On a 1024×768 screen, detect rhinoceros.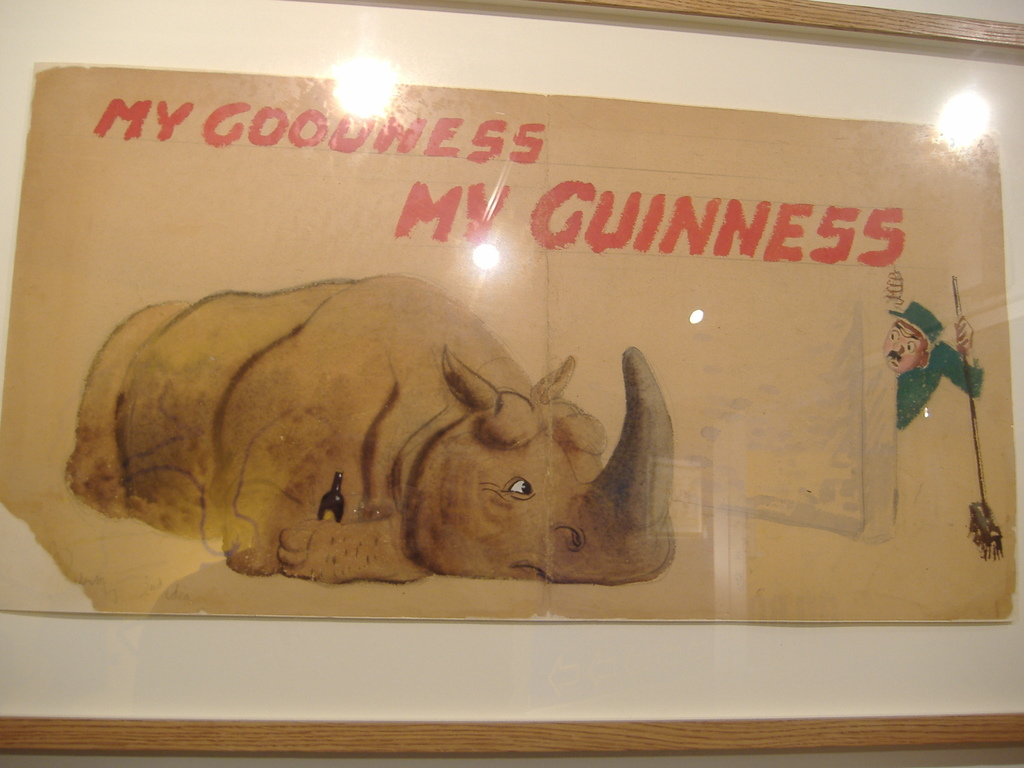
(65, 267, 692, 589).
